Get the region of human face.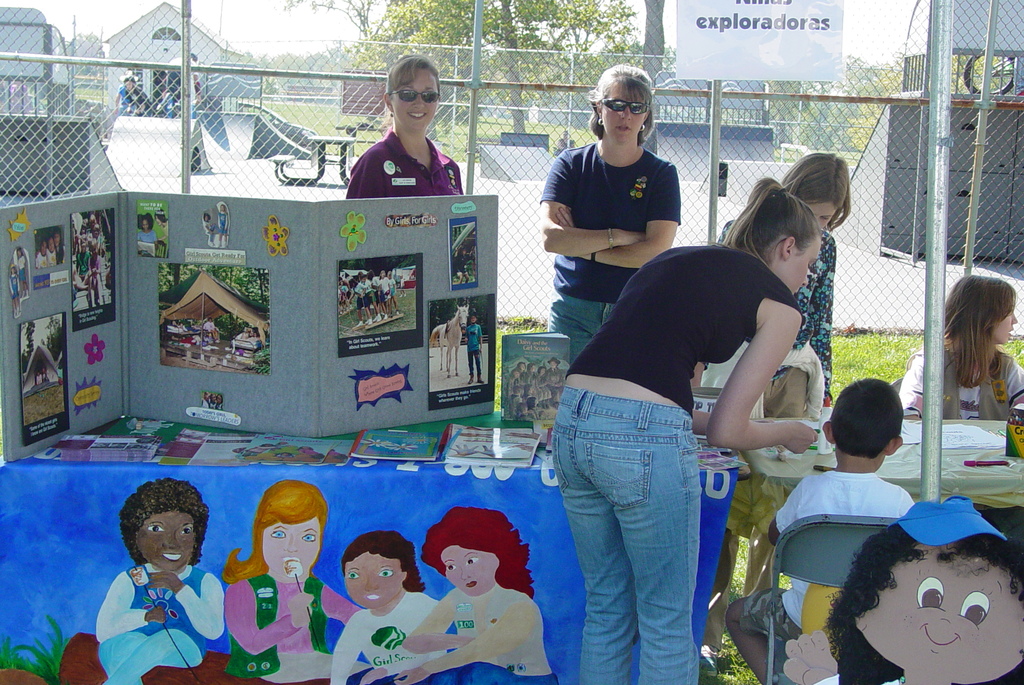
detection(599, 79, 645, 145).
